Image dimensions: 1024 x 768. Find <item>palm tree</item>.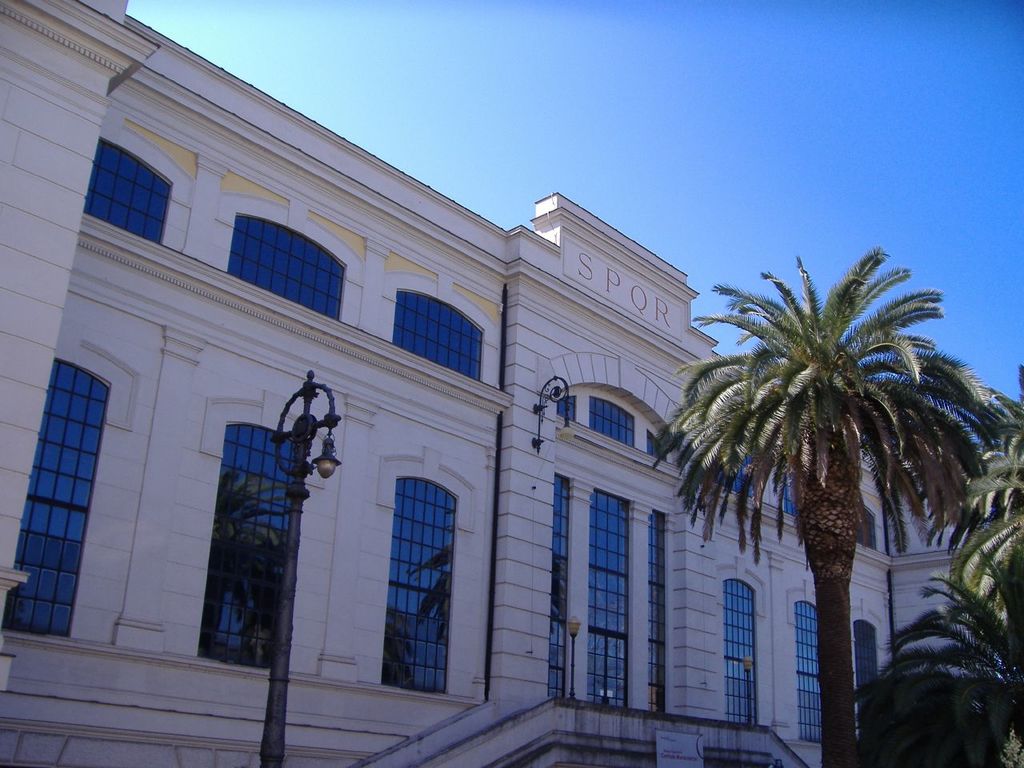
x1=949, y1=369, x2=1023, y2=731.
